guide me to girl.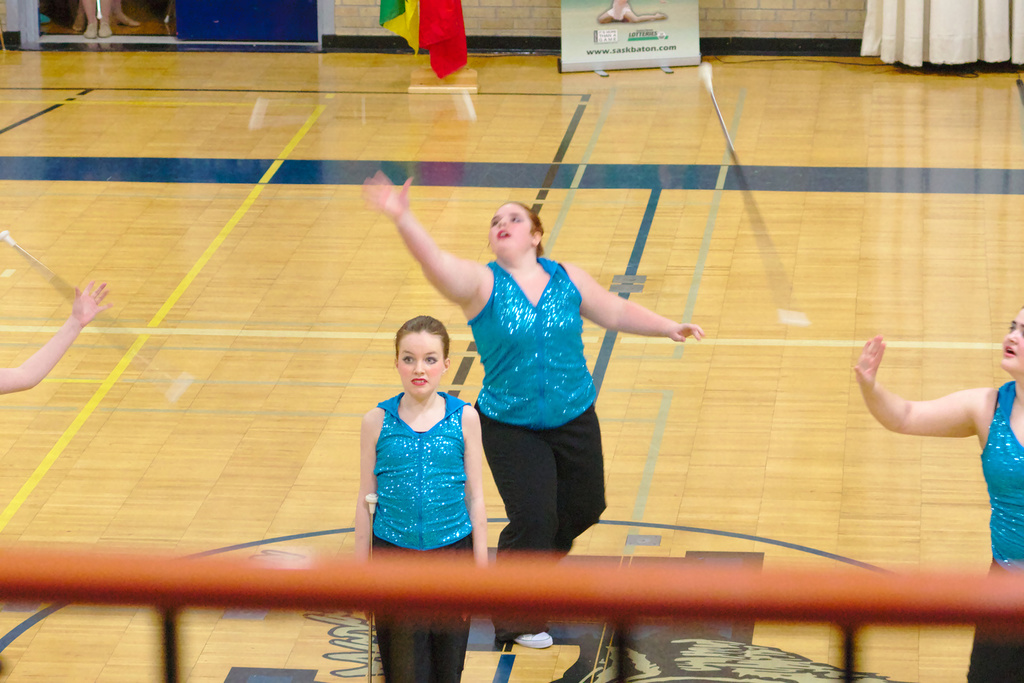
Guidance: x1=359 y1=310 x2=491 y2=680.
